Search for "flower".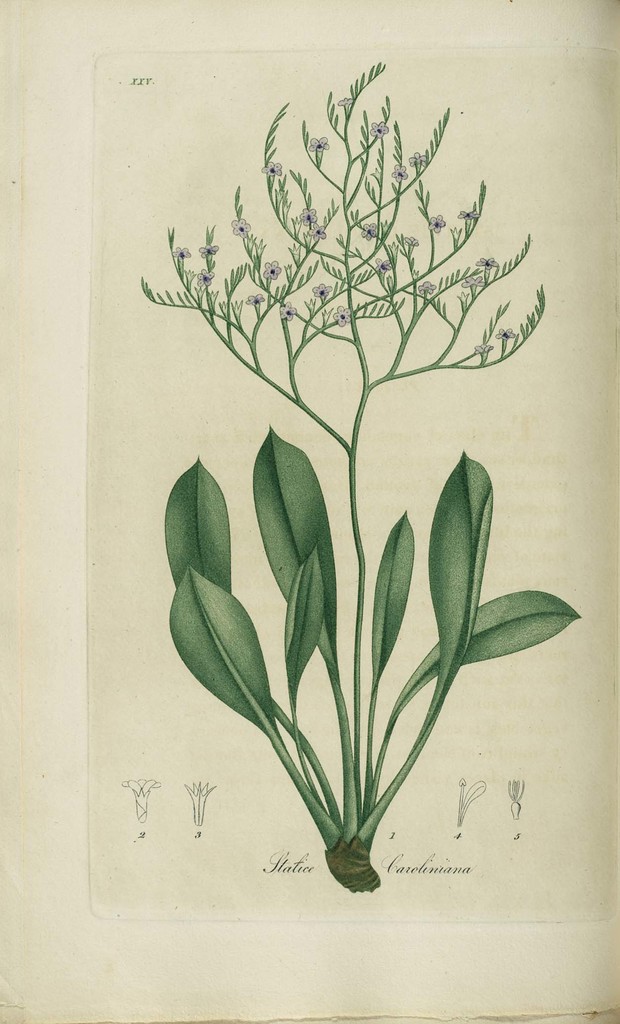
Found at [471, 340, 496, 365].
